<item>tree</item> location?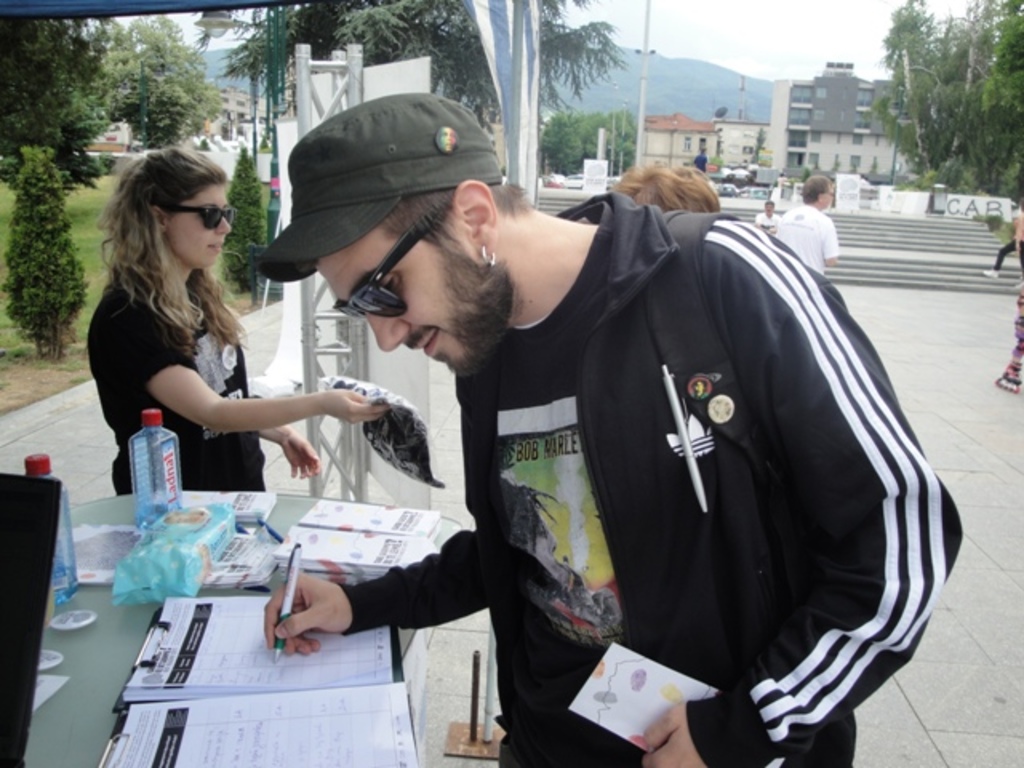
216:0:629:147
